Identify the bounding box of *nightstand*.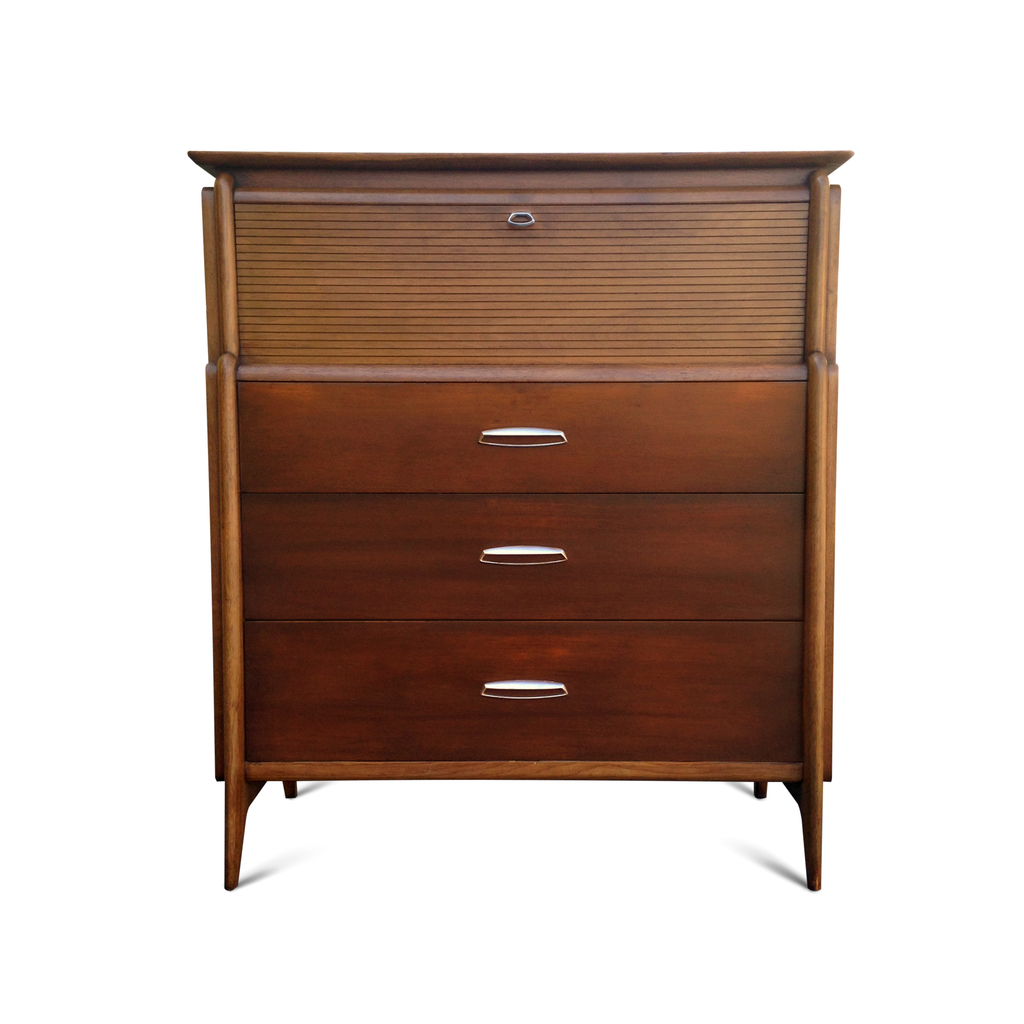
box(182, 148, 855, 931).
